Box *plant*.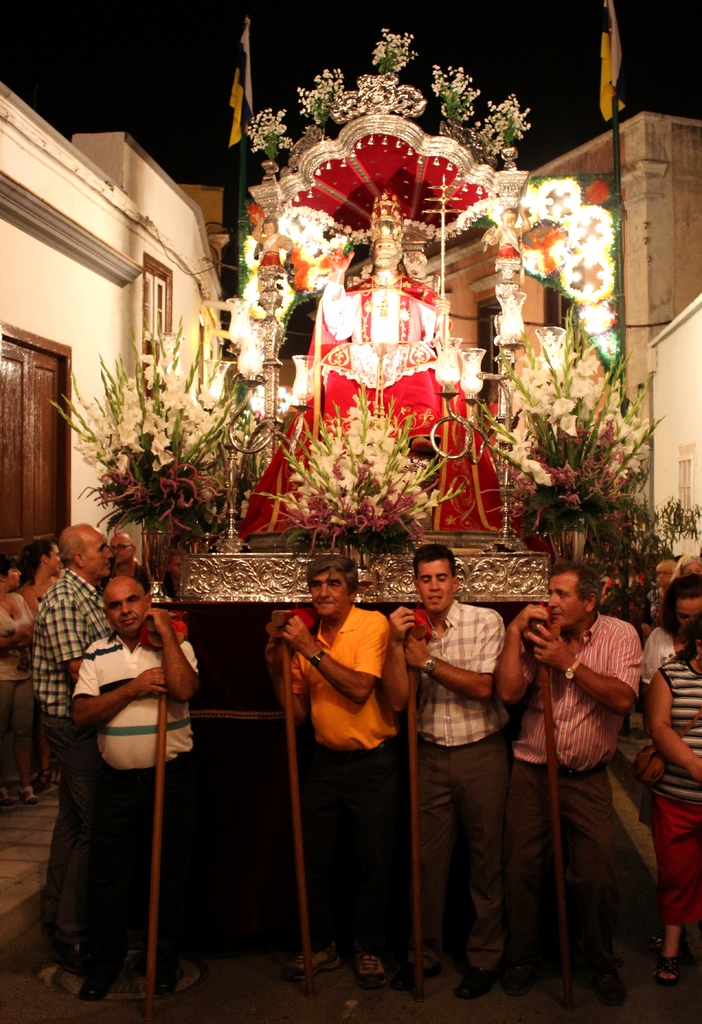
513,292,659,567.
